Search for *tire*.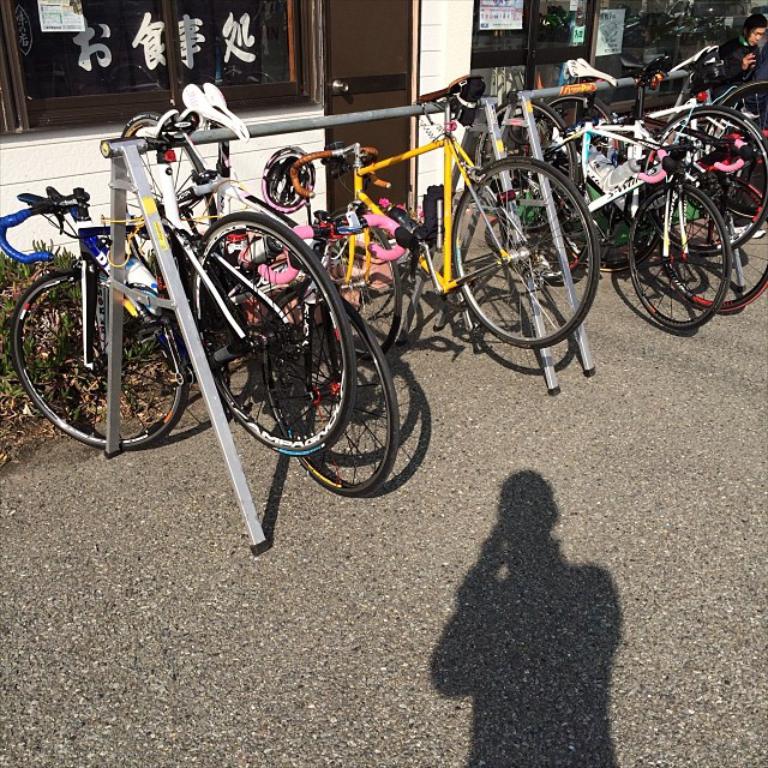
Found at pyautogui.locateOnScreen(661, 175, 767, 312).
